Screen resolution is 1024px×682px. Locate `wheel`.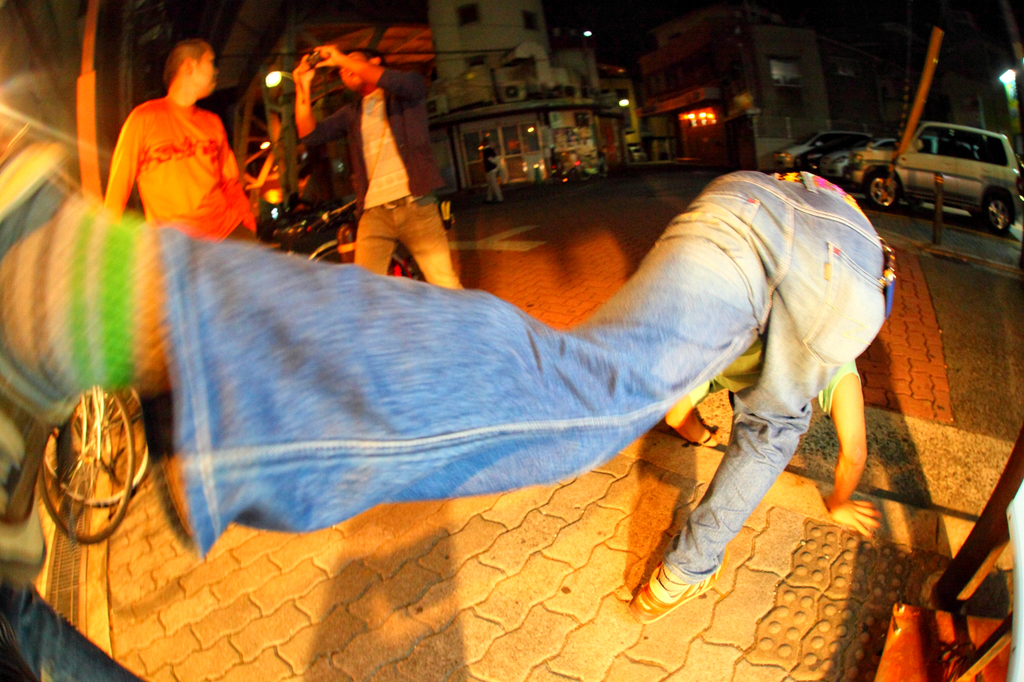
866,170,898,209.
